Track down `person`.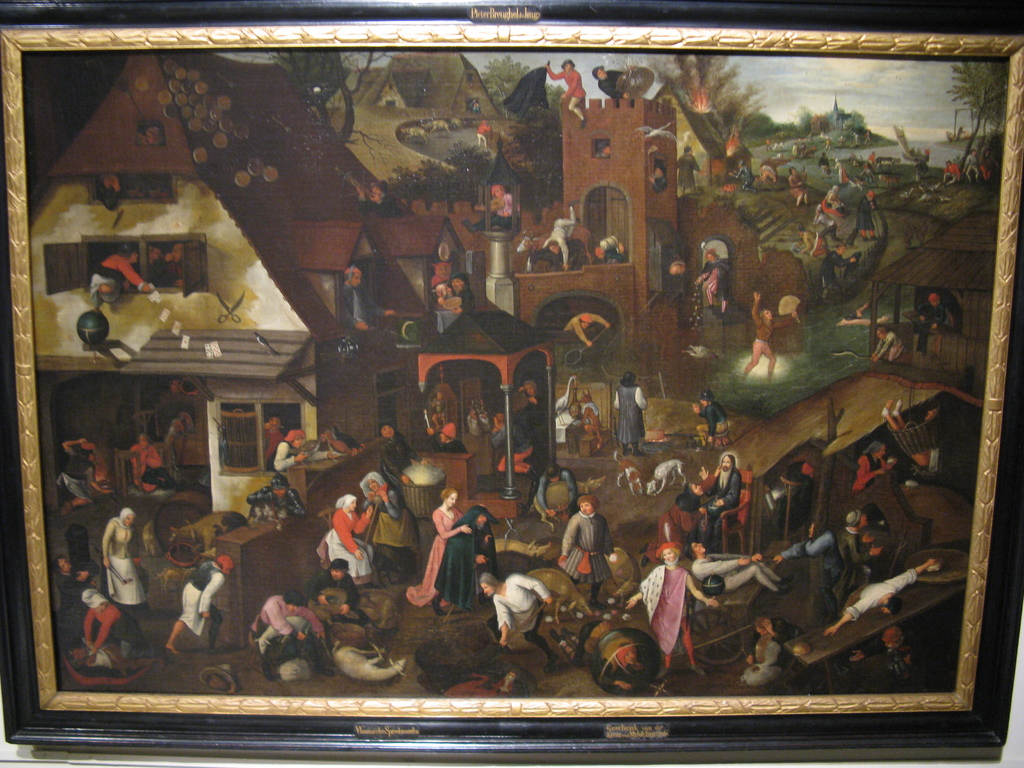
Tracked to 172 381 191 391.
